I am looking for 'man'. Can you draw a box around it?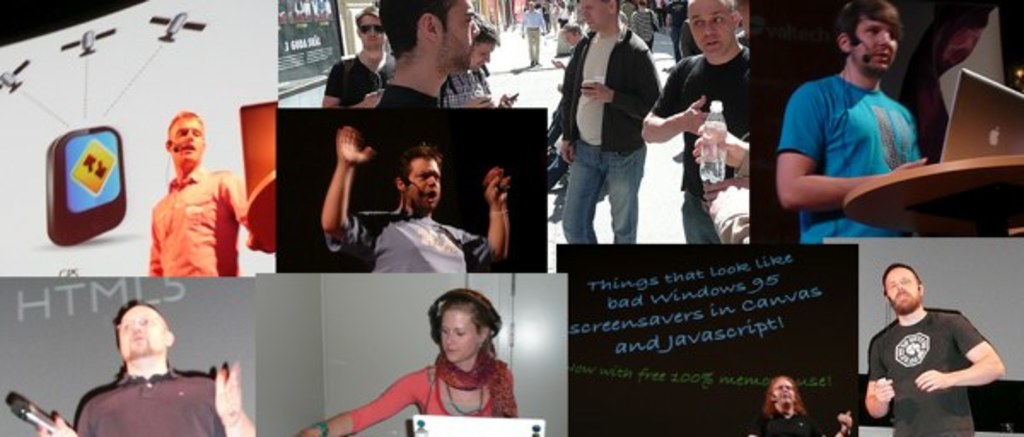
Sure, the bounding box is BBox(367, 0, 481, 118).
